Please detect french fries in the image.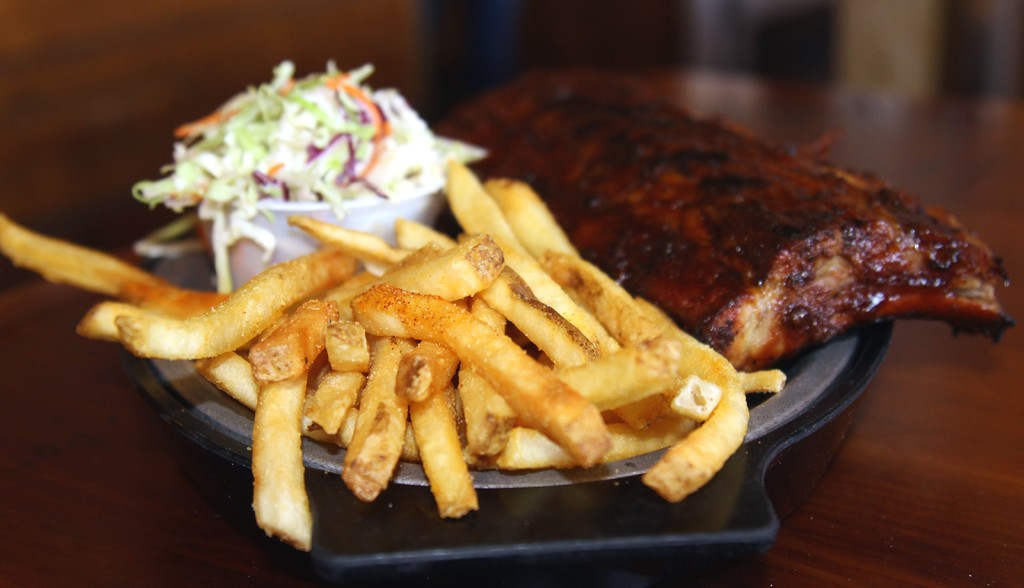
[477,262,596,364].
